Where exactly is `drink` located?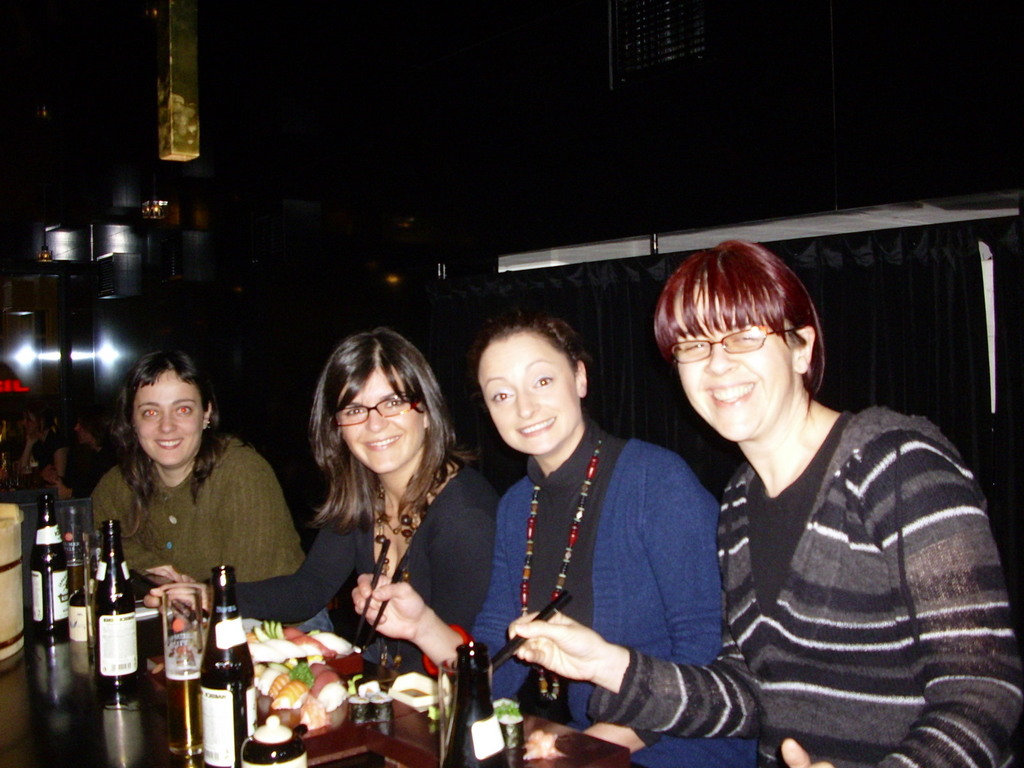
Its bounding box is {"x1": 199, "y1": 561, "x2": 253, "y2": 767}.
